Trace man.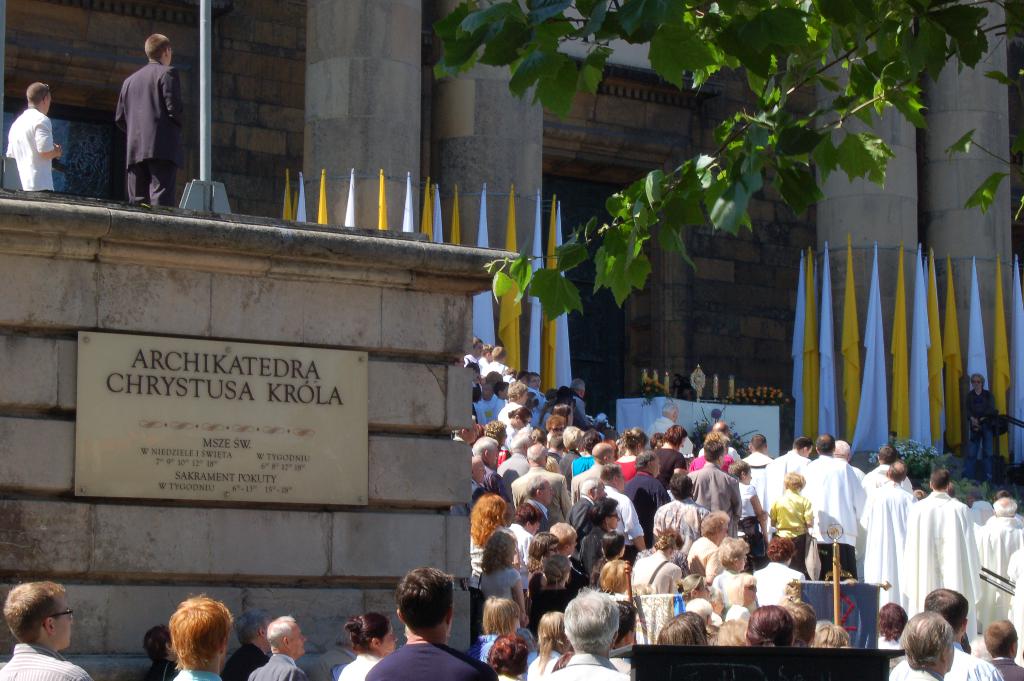
Traced to [left=243, top=608, right=317, bottom=680].
